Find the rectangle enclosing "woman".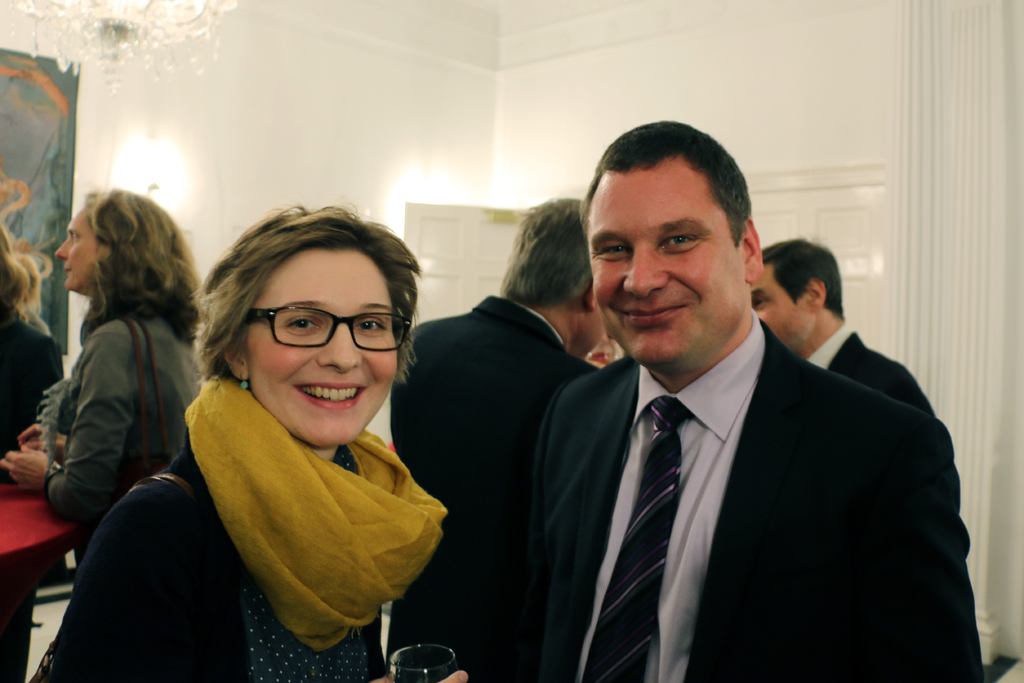
bbox=(30, 201, 474, 682).
